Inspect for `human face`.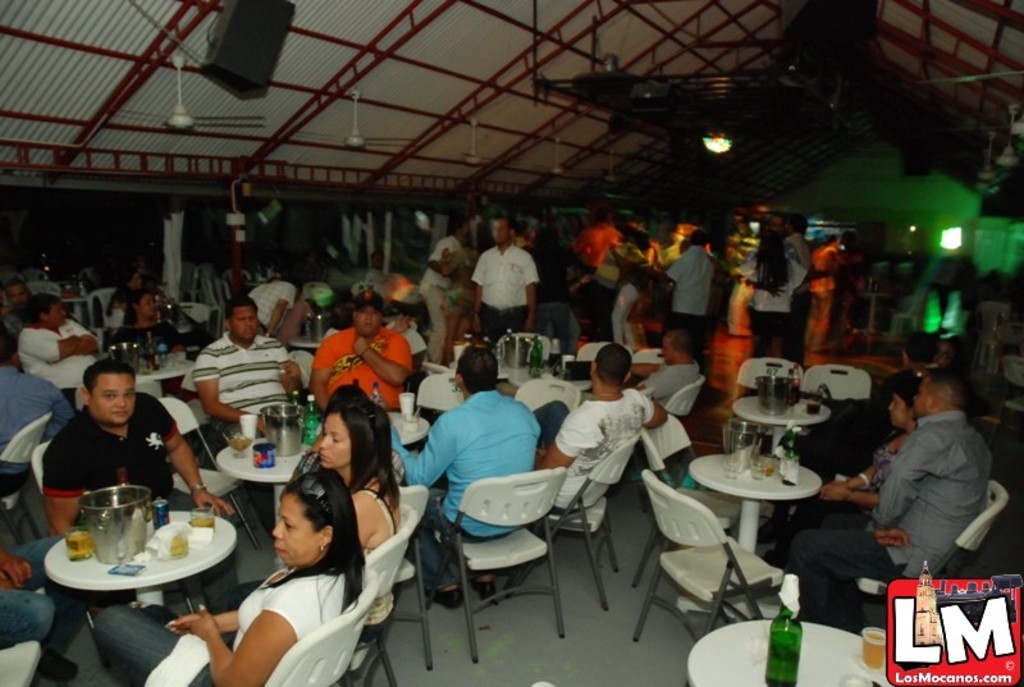
Inspection: 918/379/933/418.
